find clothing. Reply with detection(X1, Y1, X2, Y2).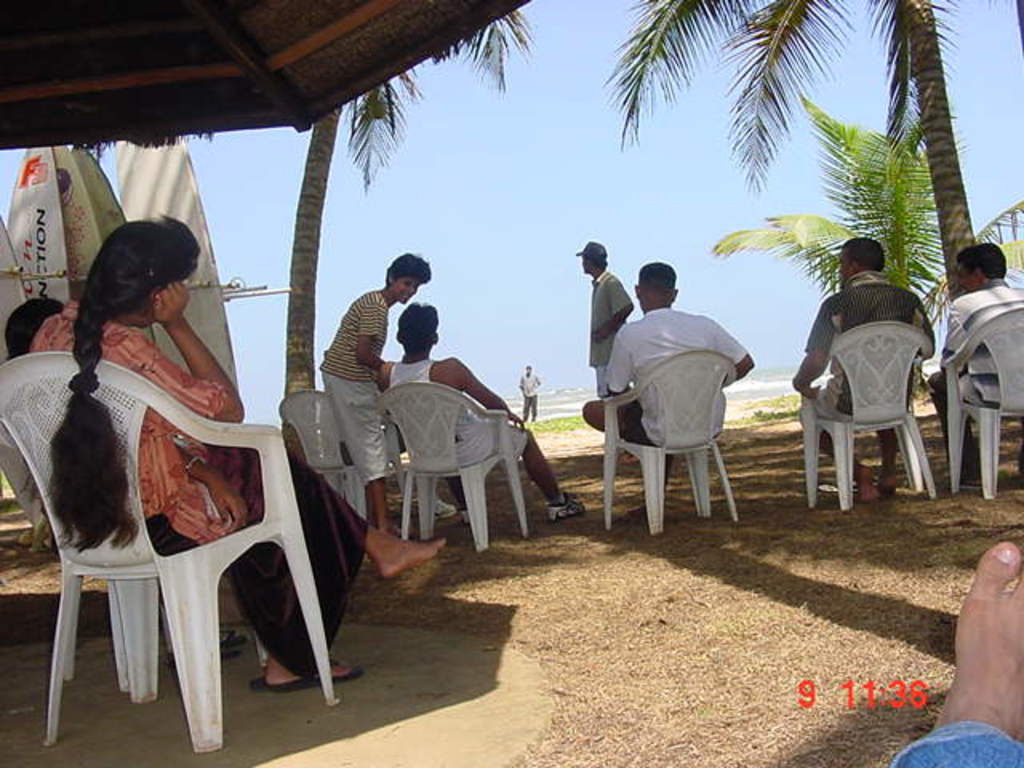
detection(16, 275, 304, 714).
